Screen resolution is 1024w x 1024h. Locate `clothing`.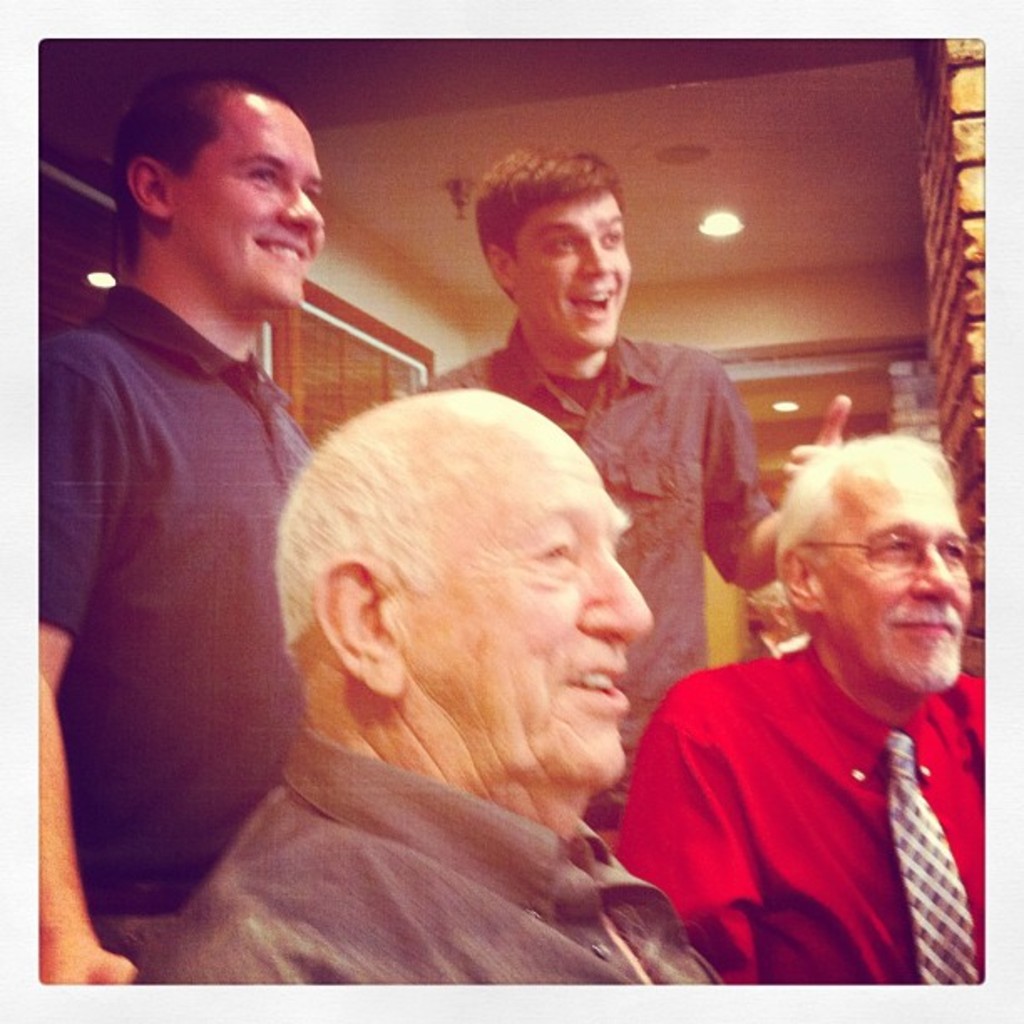
region(32, 286, 316, 929).
